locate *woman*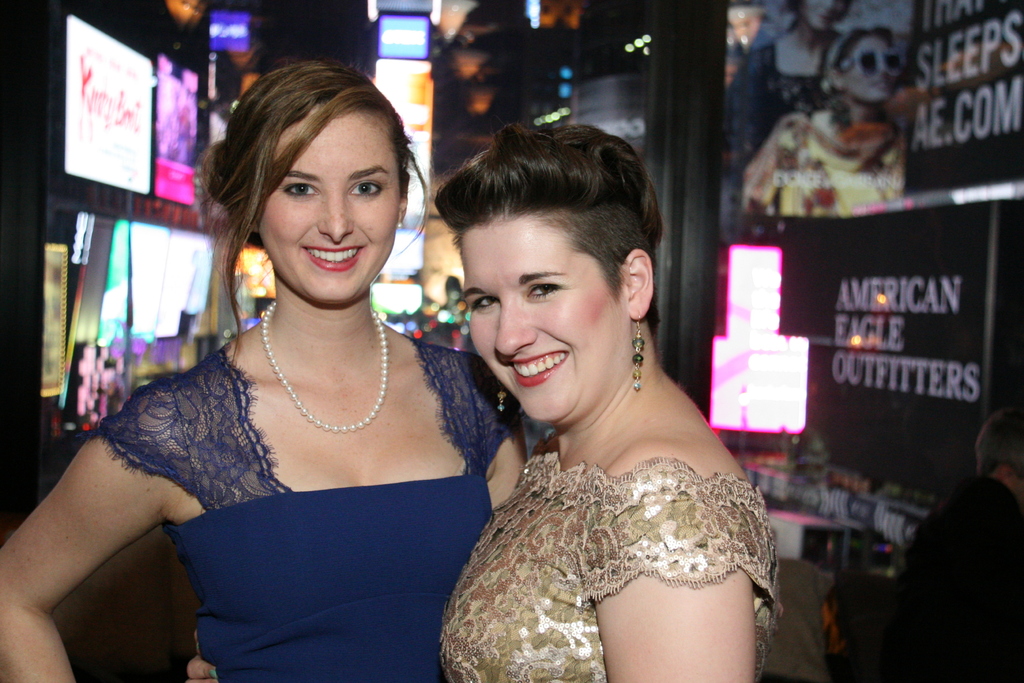
{"x1": 412, "y1": 142, "x2": 805, "y2": 673}
